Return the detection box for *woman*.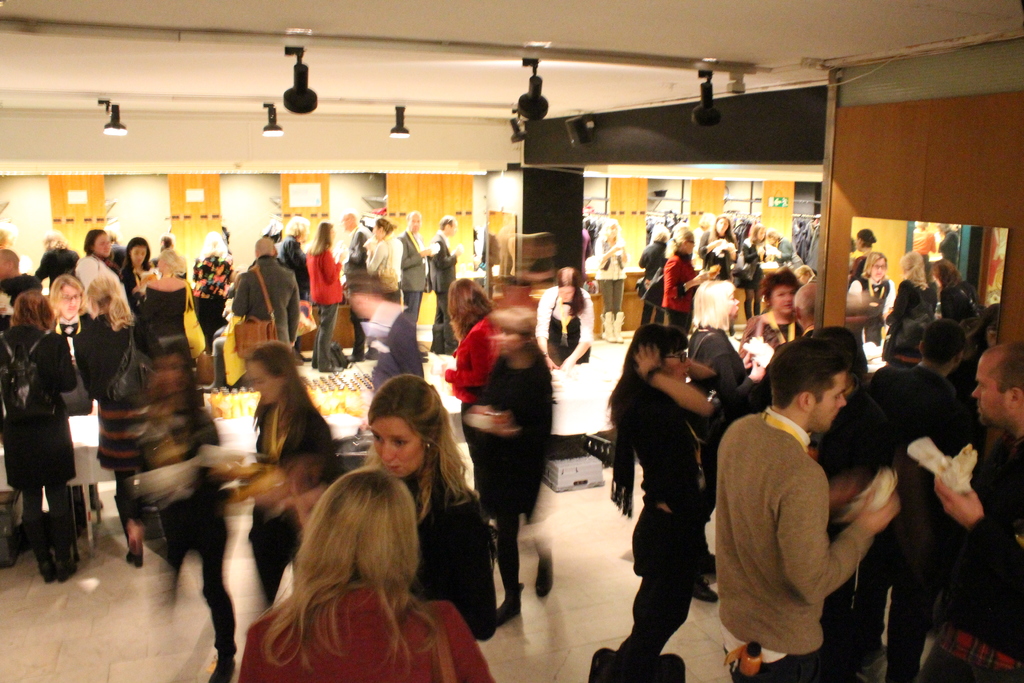
(x1=75, y1=226, x2=125, y2=307).
